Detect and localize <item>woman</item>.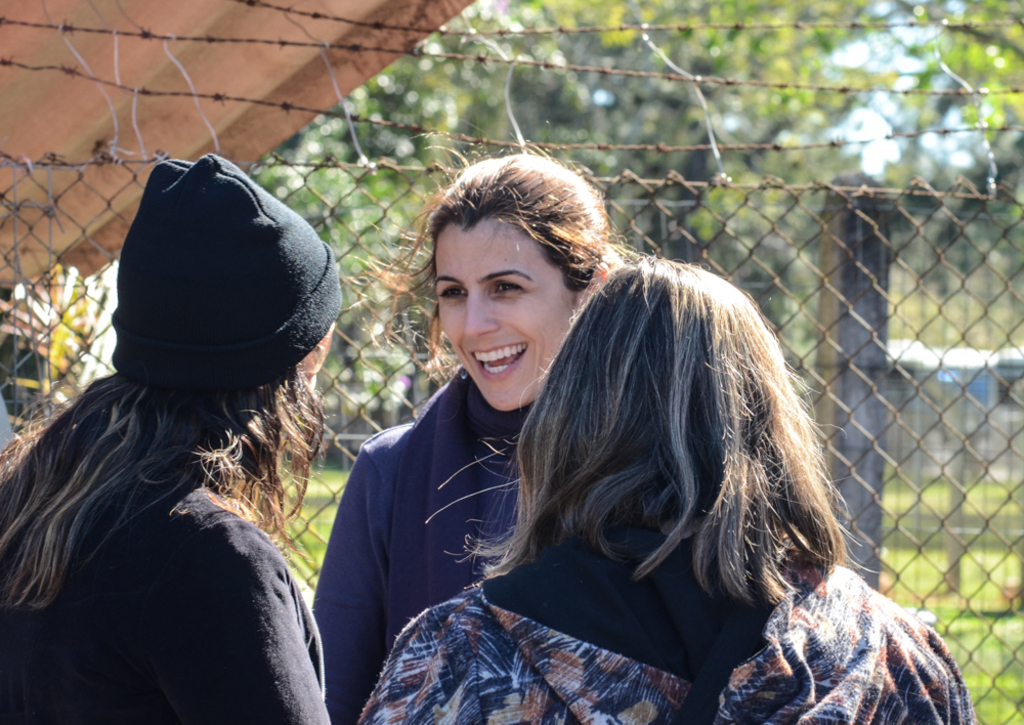
Localized at select_region(3, 172, 366, 705).
